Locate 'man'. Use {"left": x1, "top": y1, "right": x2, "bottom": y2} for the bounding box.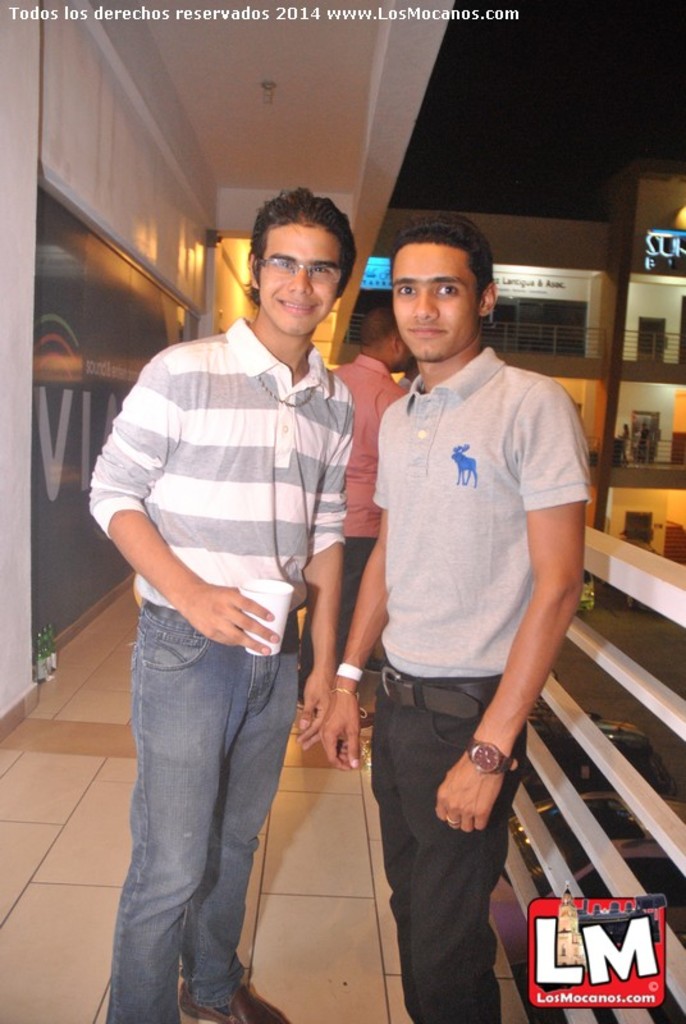
{"left": 619, "top": 422, "right": 636, "bottom": 462}.
